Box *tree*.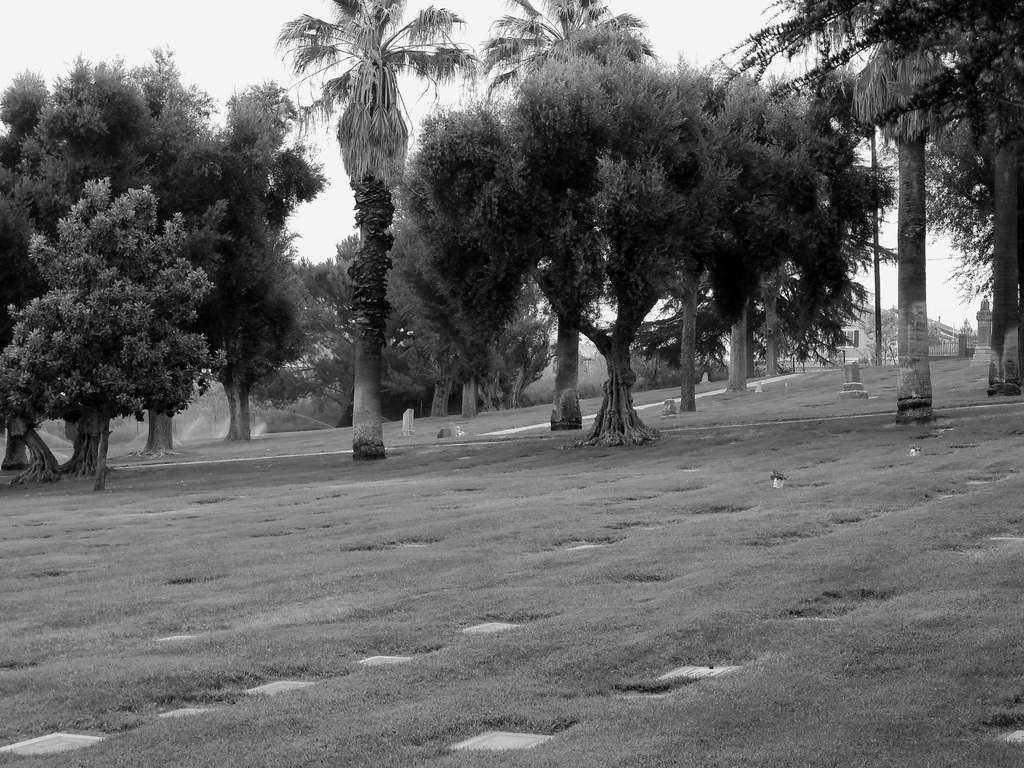
locate(710, 0, 982, 424).
